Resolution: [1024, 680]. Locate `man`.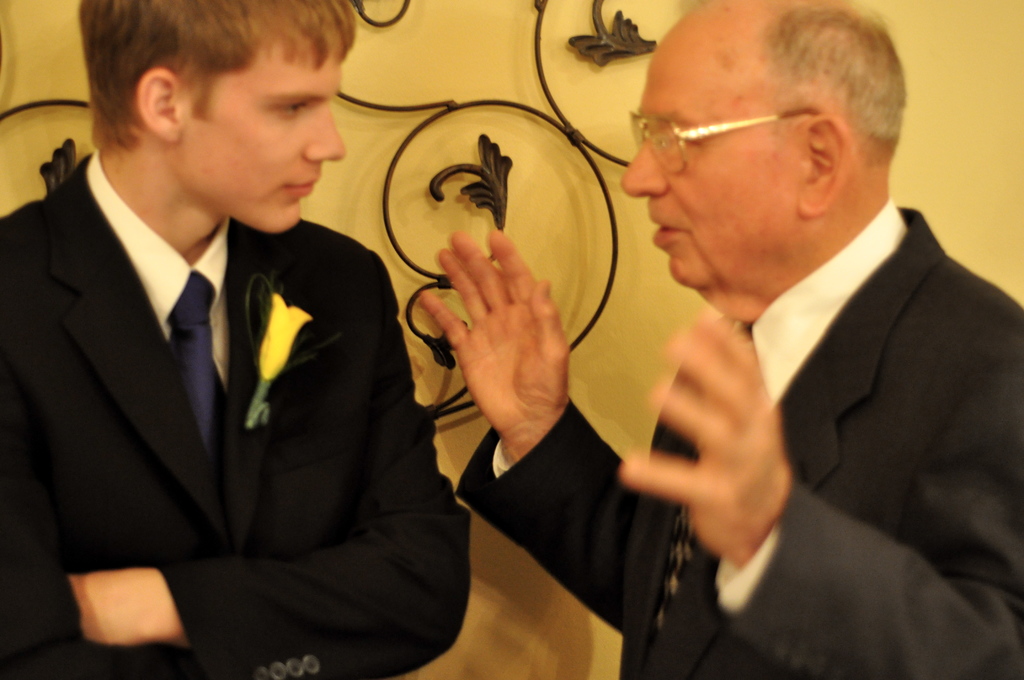
box(0, 0, 462, 679).
